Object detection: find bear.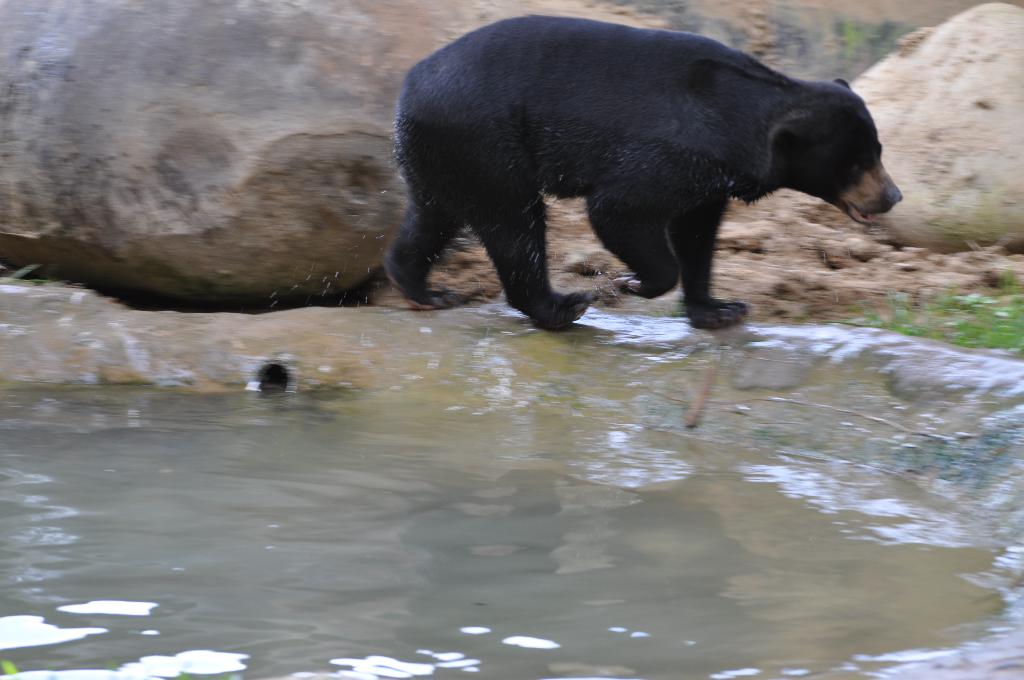
region(383, 15, 902, 334).
